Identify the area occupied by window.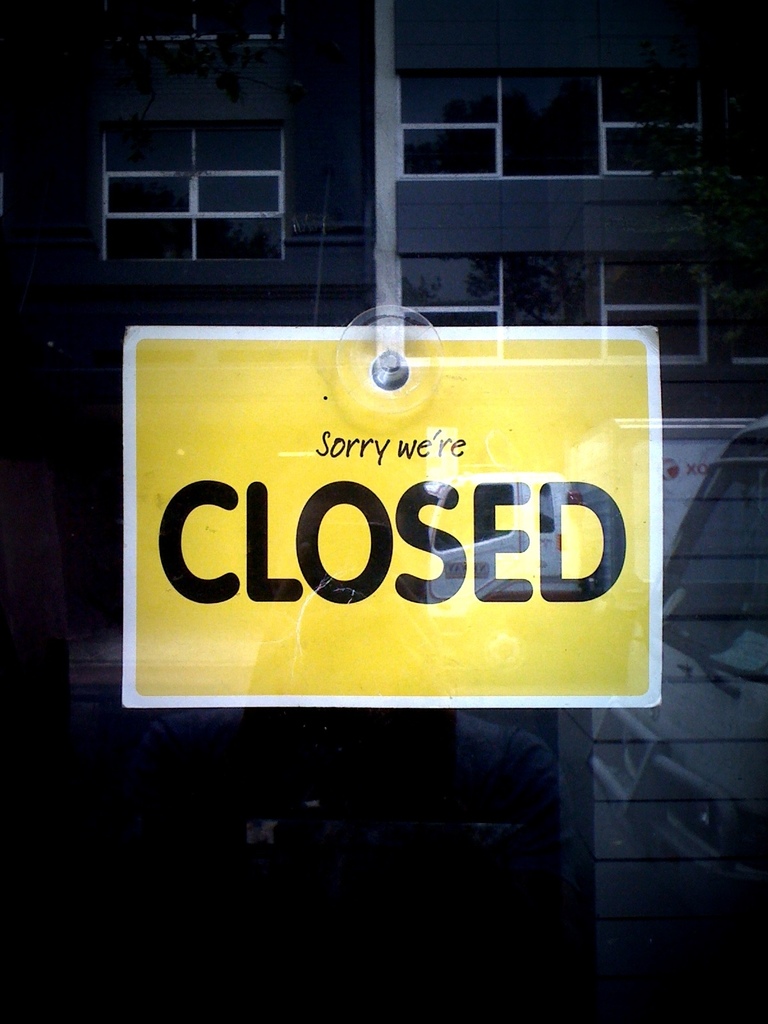
Area: 396, 257, 767, 374.
